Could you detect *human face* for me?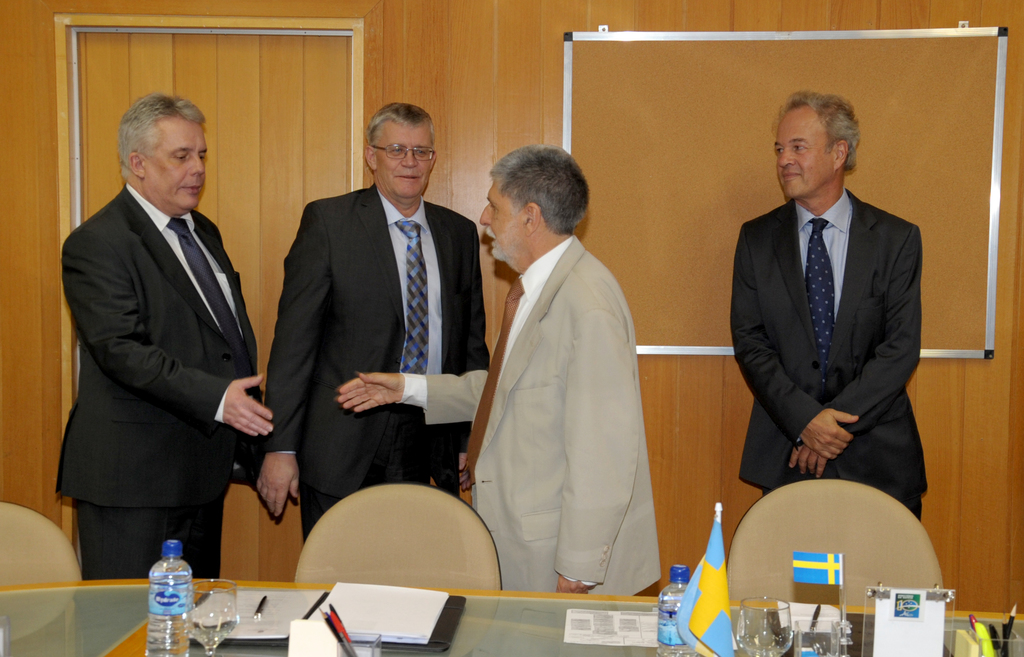
Detection result: region(378, 123, 429, 202).
